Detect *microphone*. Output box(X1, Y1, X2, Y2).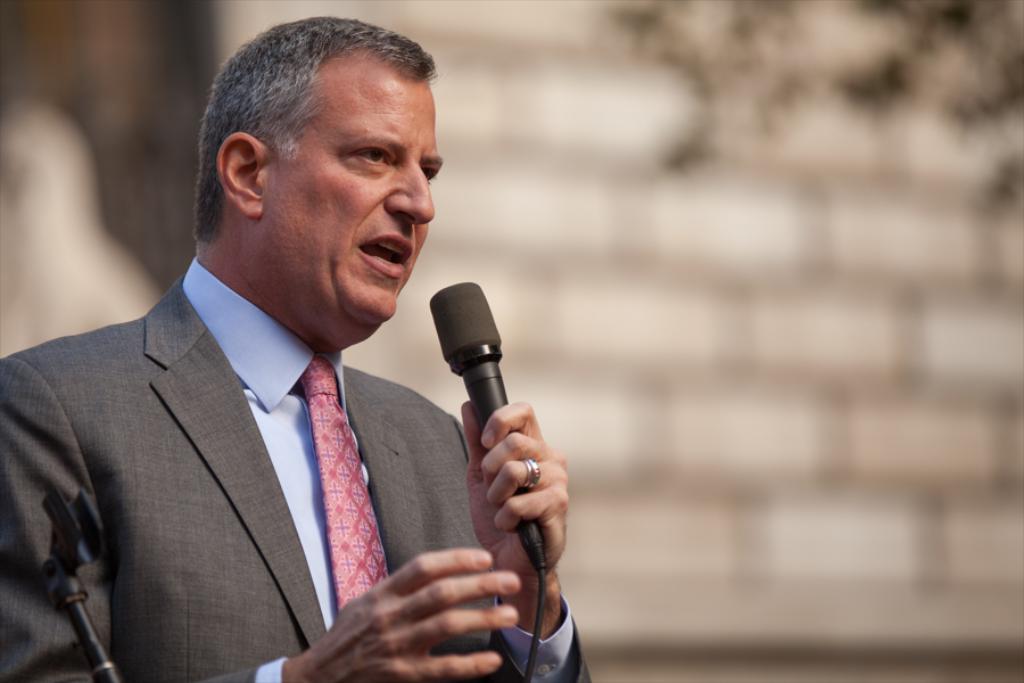
box(406, 291, 583, 603).
